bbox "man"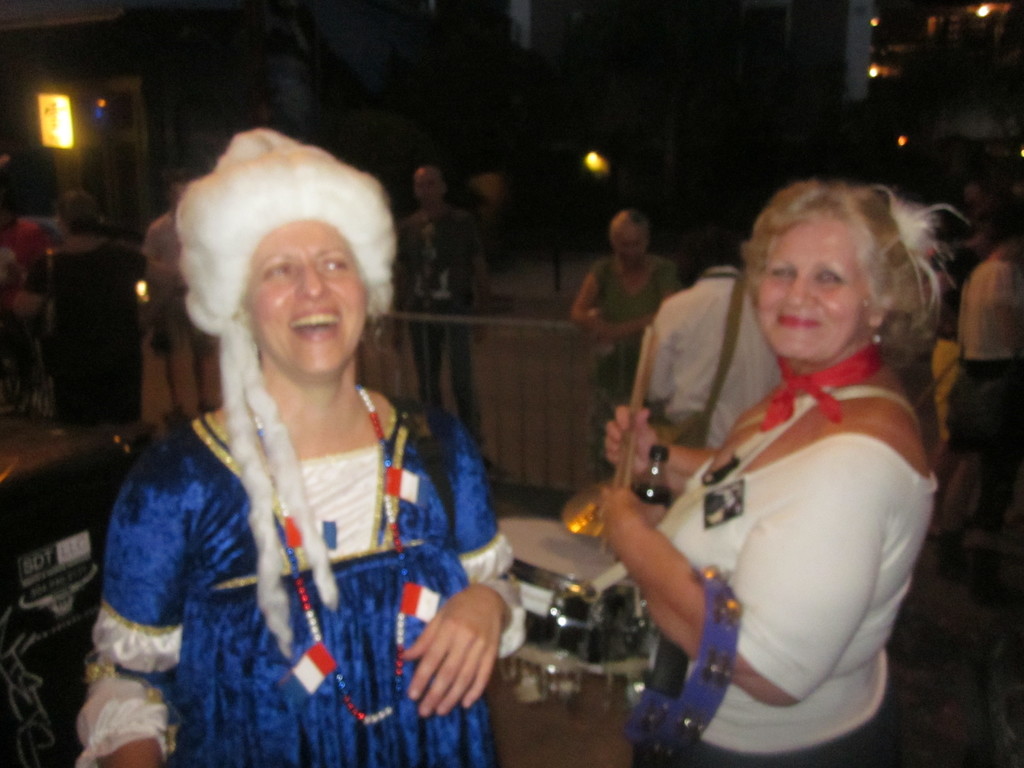
<region>389, 164, 506, 464</region>
